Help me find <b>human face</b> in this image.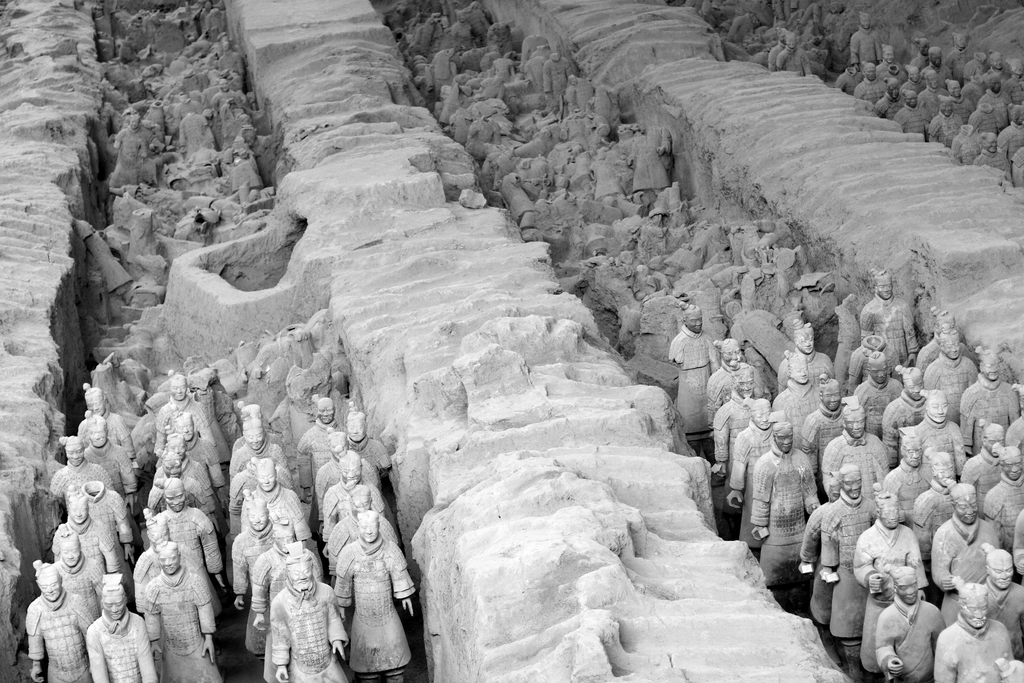
Found it: [x1=932, y1=457, x2=955, y2=489].
